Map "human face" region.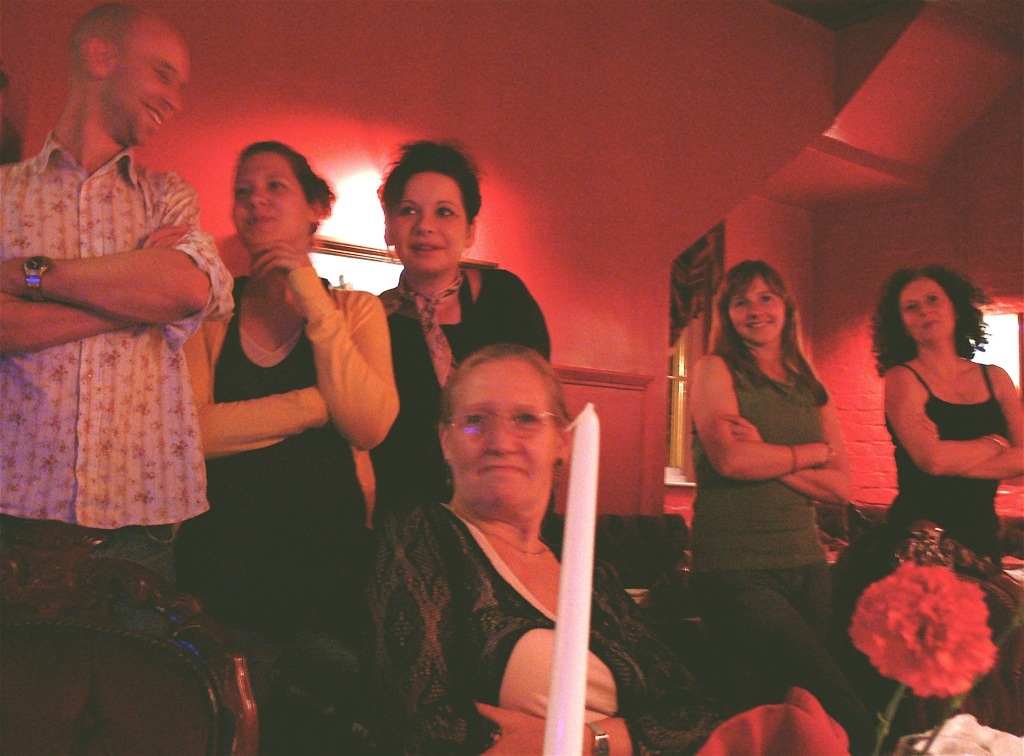
Mapped to 226/145/313/257.
